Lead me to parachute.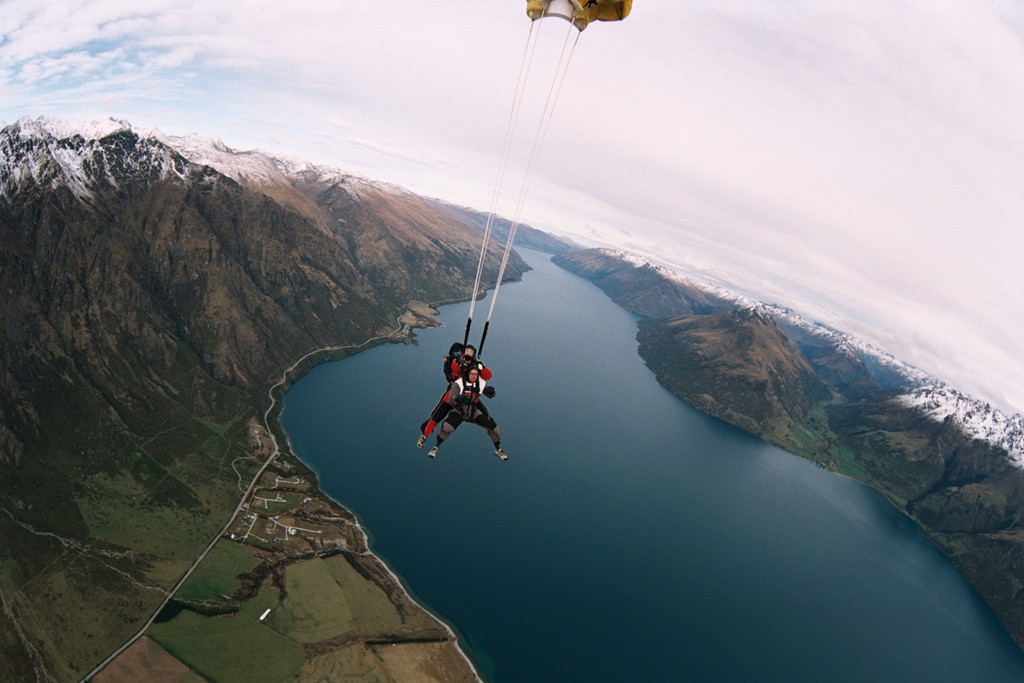
Lead to (463,0,633,356).
